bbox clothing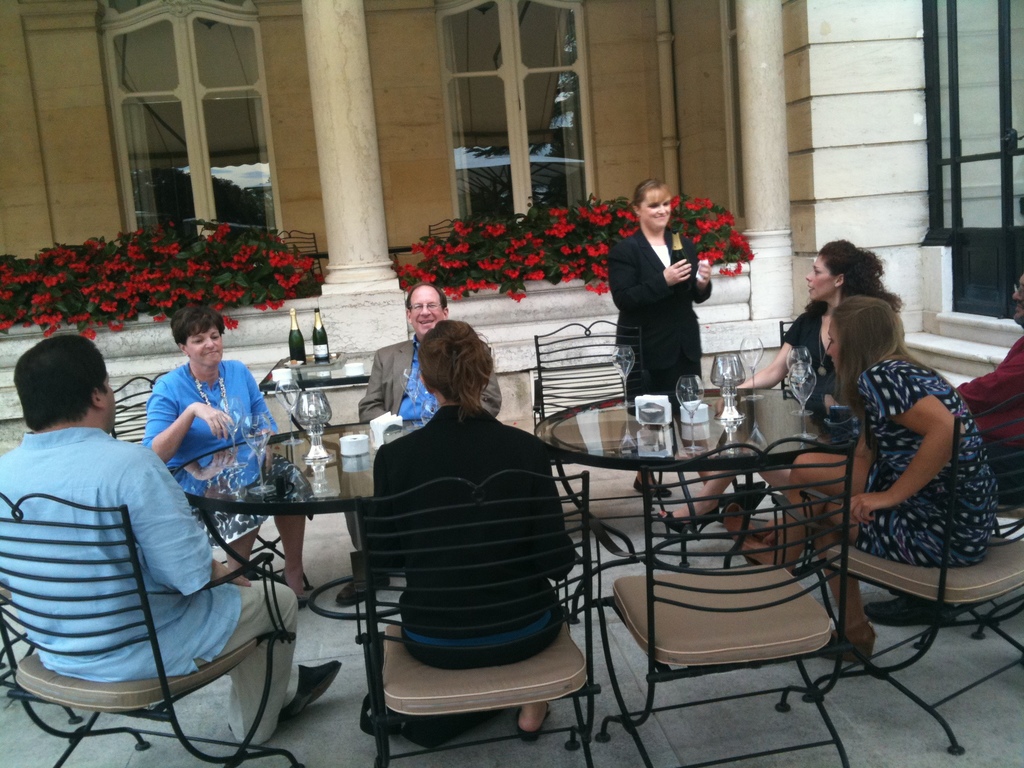
select_region(375, 401, 576, 668)
